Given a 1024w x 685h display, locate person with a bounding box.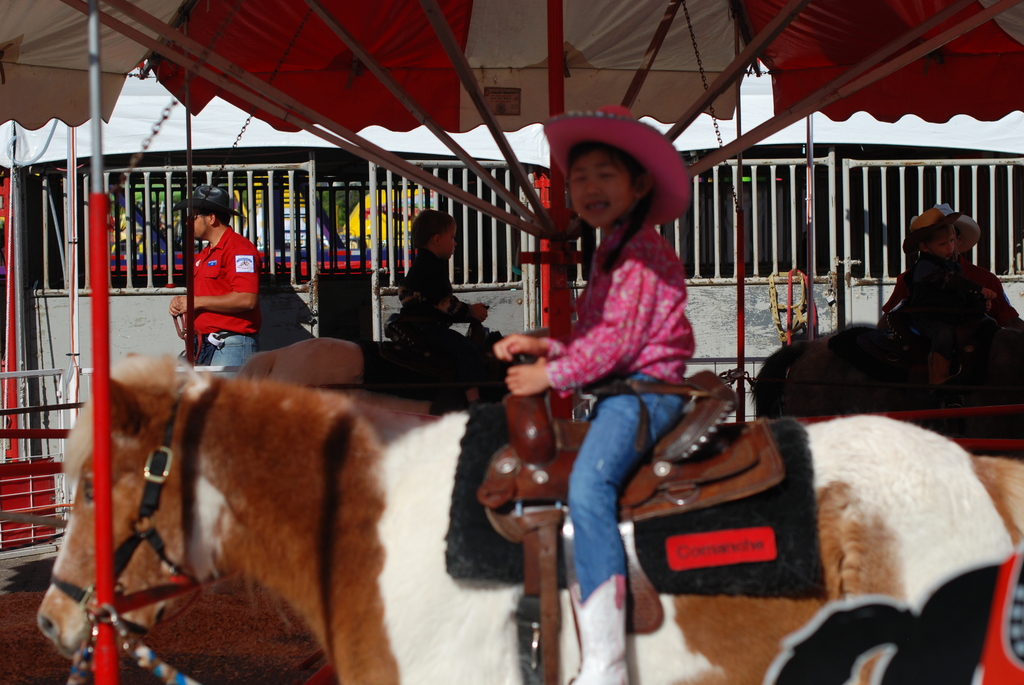
Located: x1=392 y1=211 x2=491 y2=403.
